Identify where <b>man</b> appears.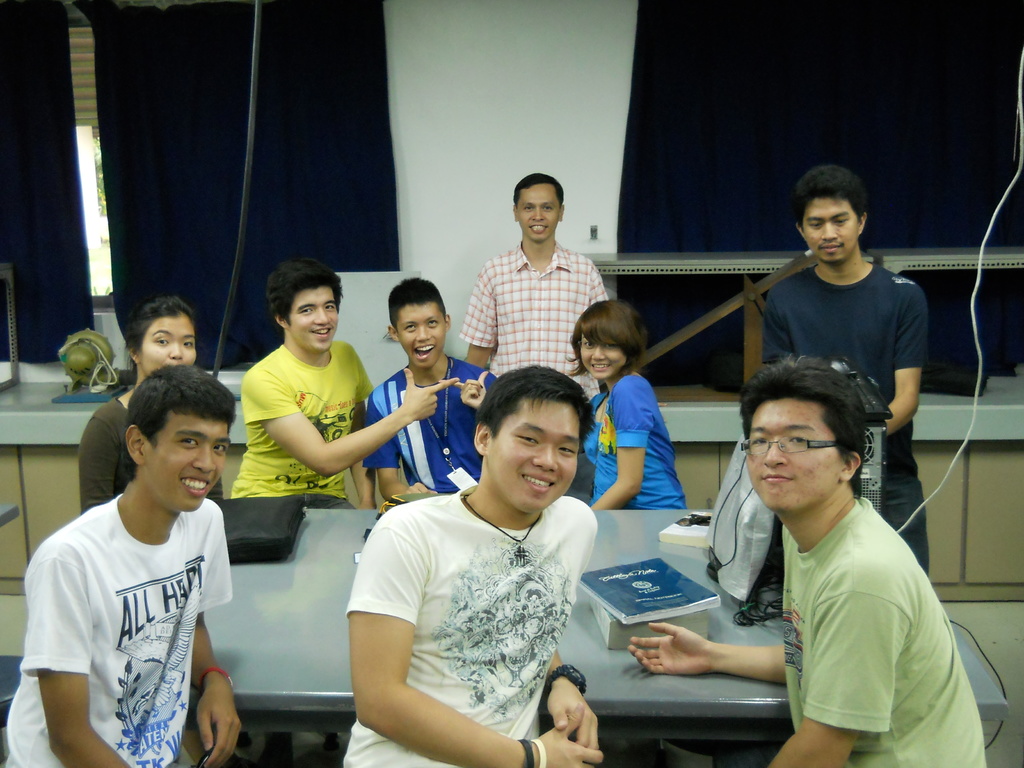
Appears at x1=630, y1=358, x2=989, y2=767.
